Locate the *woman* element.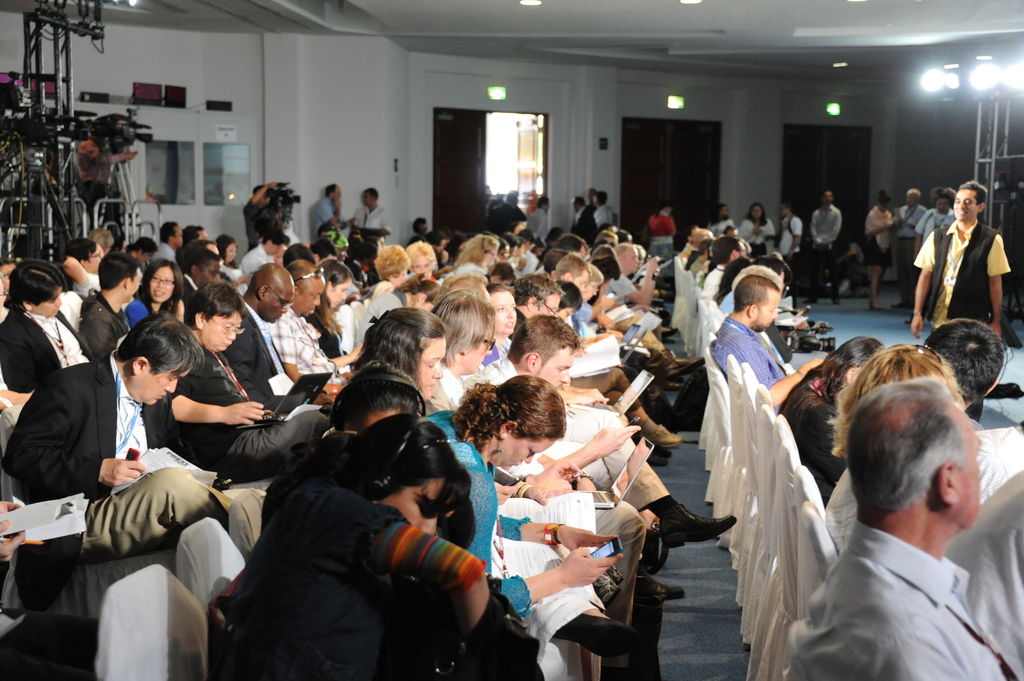
Element bbox: left=302, top=257, right=365, bottom=374.
